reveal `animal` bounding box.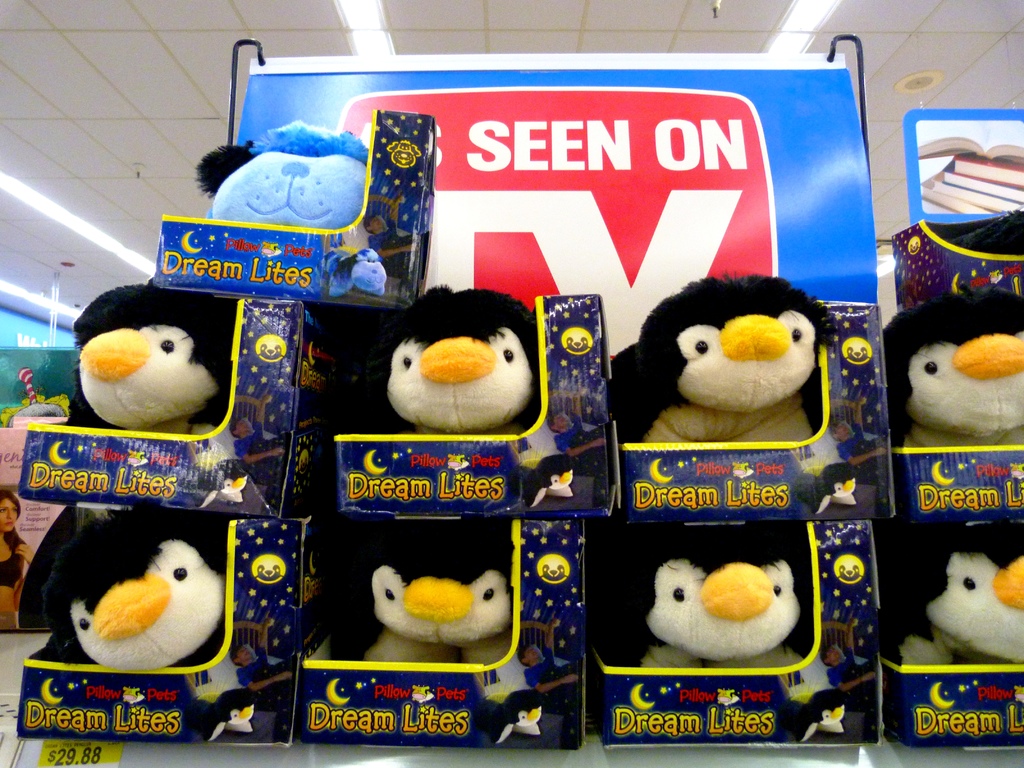
Revealed: [x1=615, y1=532, x2=811, y2=667].
